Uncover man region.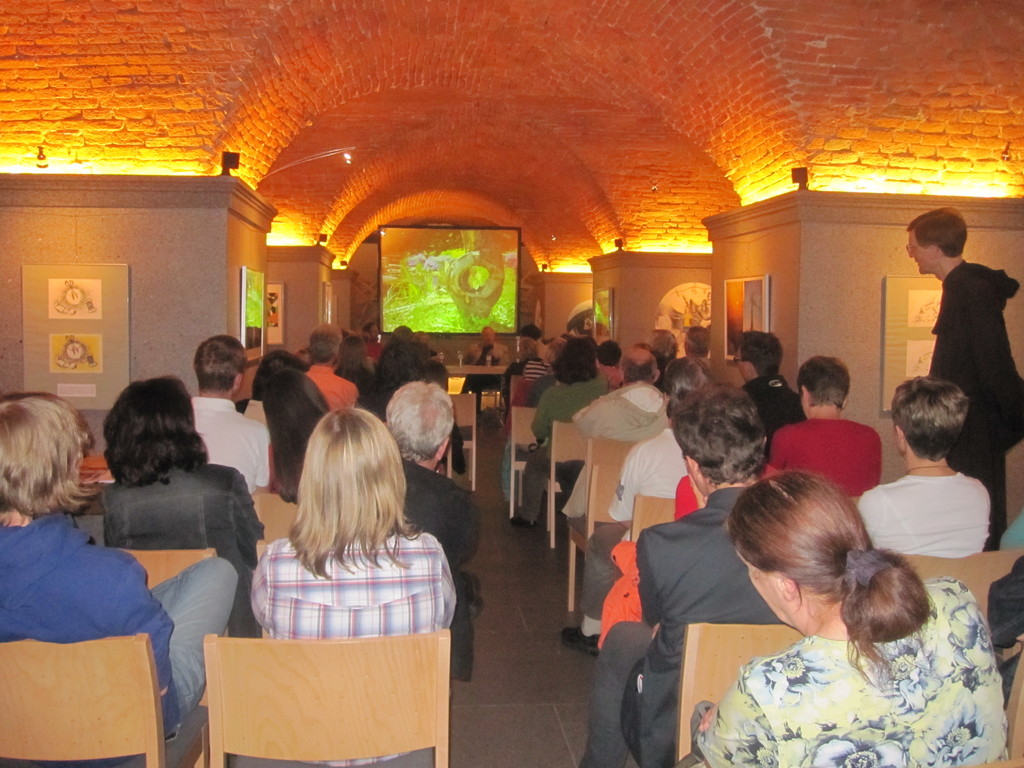
Uncovered: BBox(172, 329, 273, 499).
